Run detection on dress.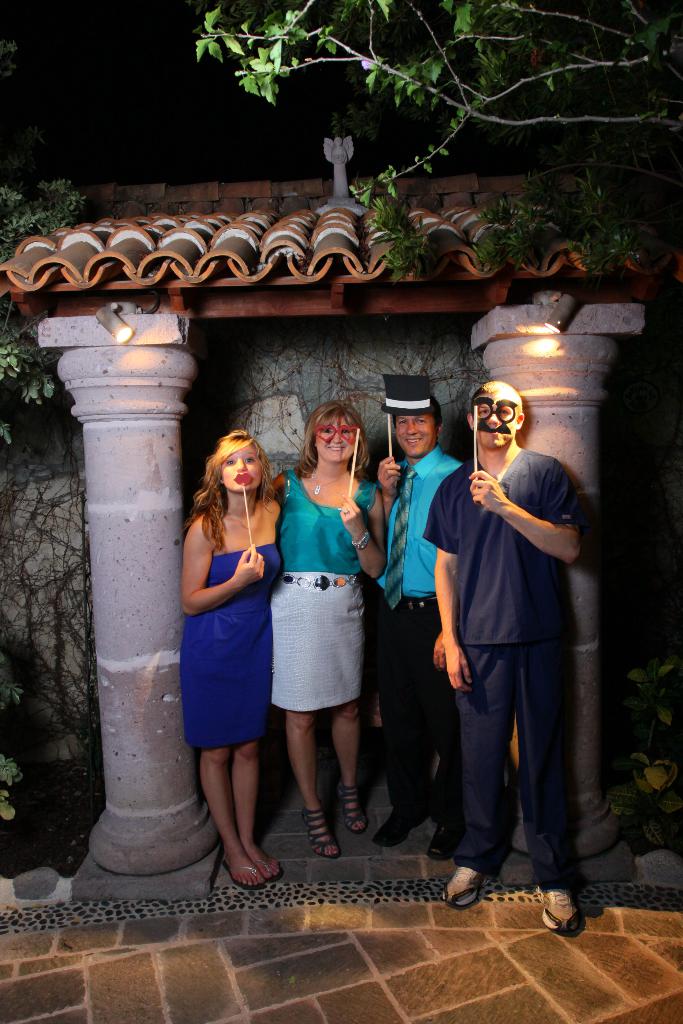
Result: detection(181, 547, 281, 749).
